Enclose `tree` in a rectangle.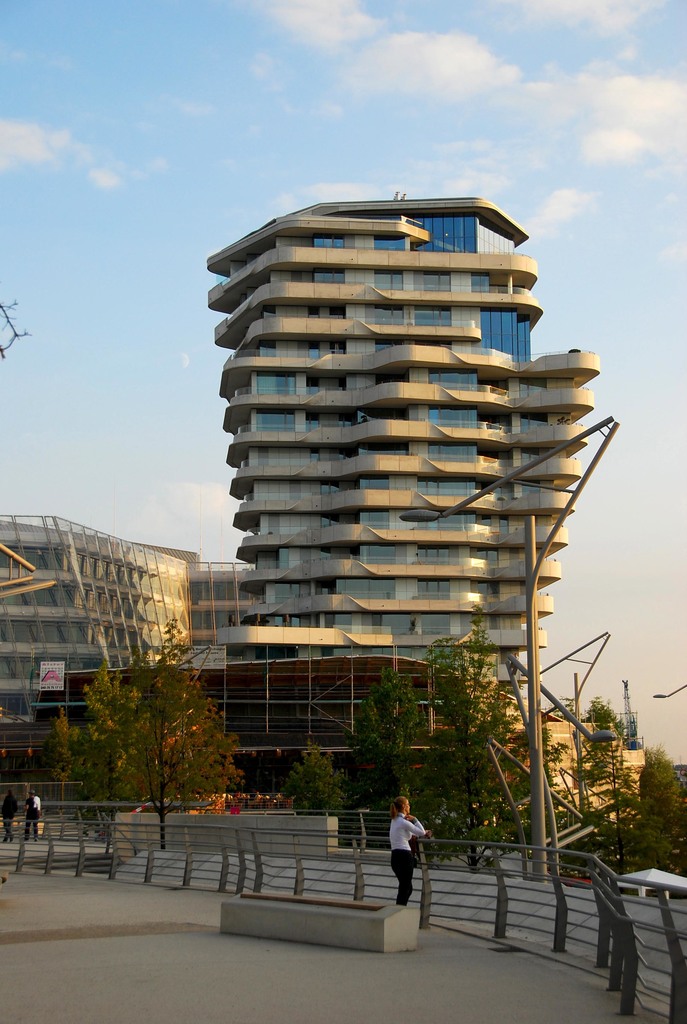
rect(624, 749, 684, 856).
